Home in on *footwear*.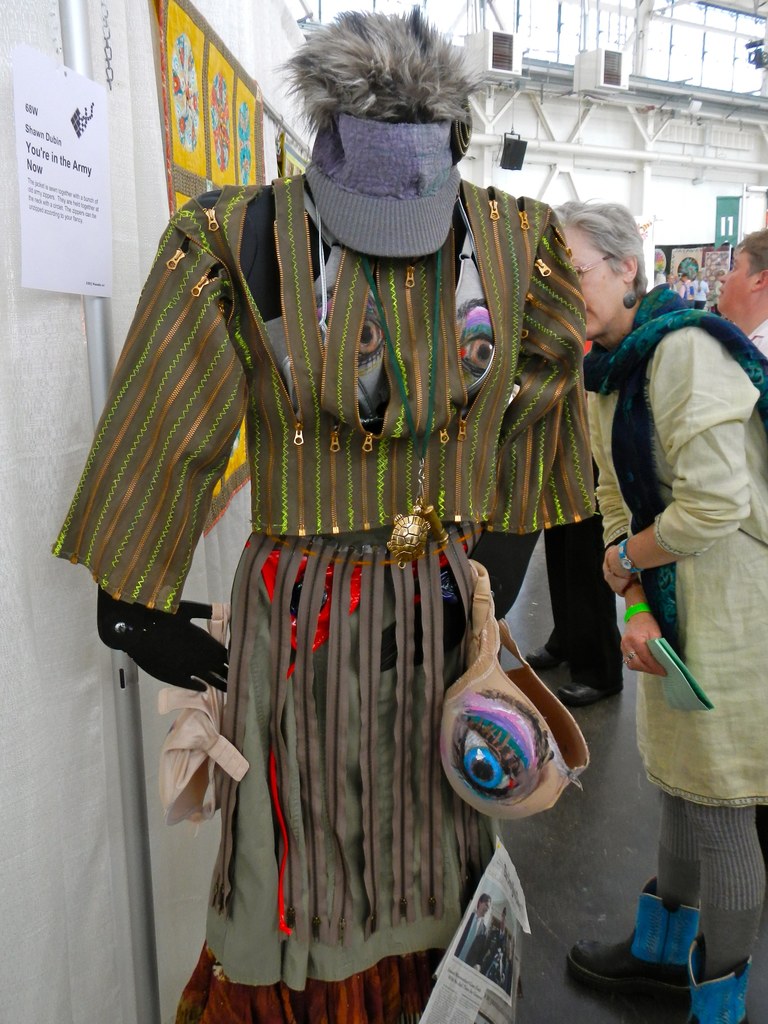
Homed in at box=[576, 920, 726, 1009].
